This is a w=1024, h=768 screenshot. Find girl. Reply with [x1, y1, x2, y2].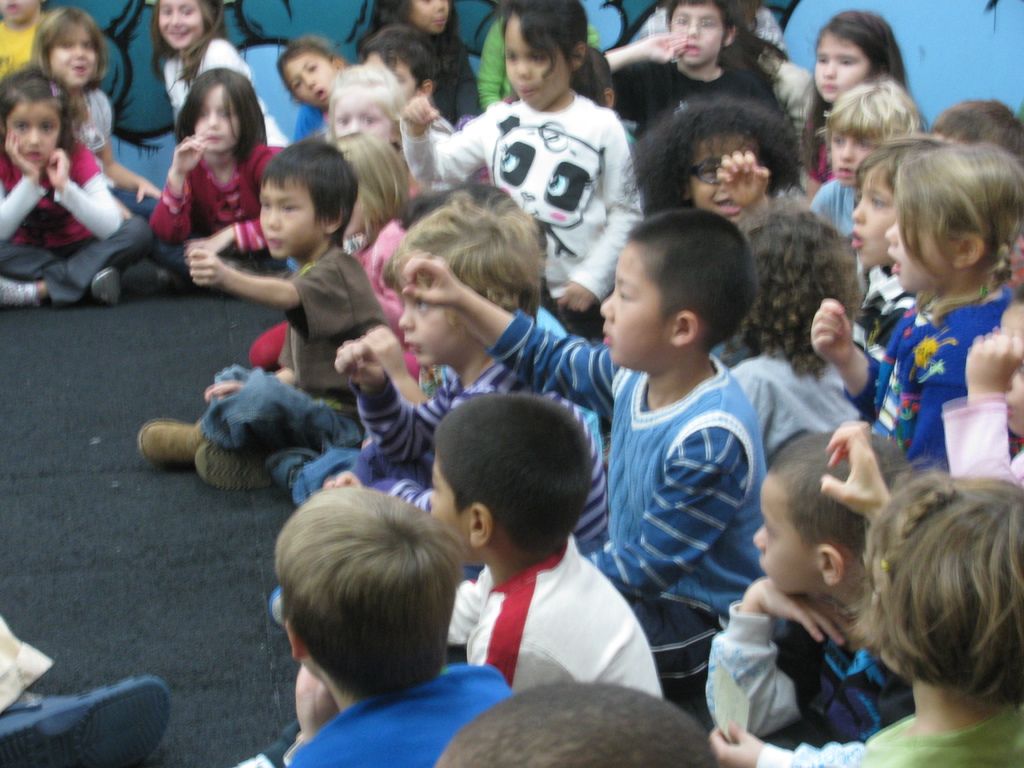
[813, 145, 1023, 458].
